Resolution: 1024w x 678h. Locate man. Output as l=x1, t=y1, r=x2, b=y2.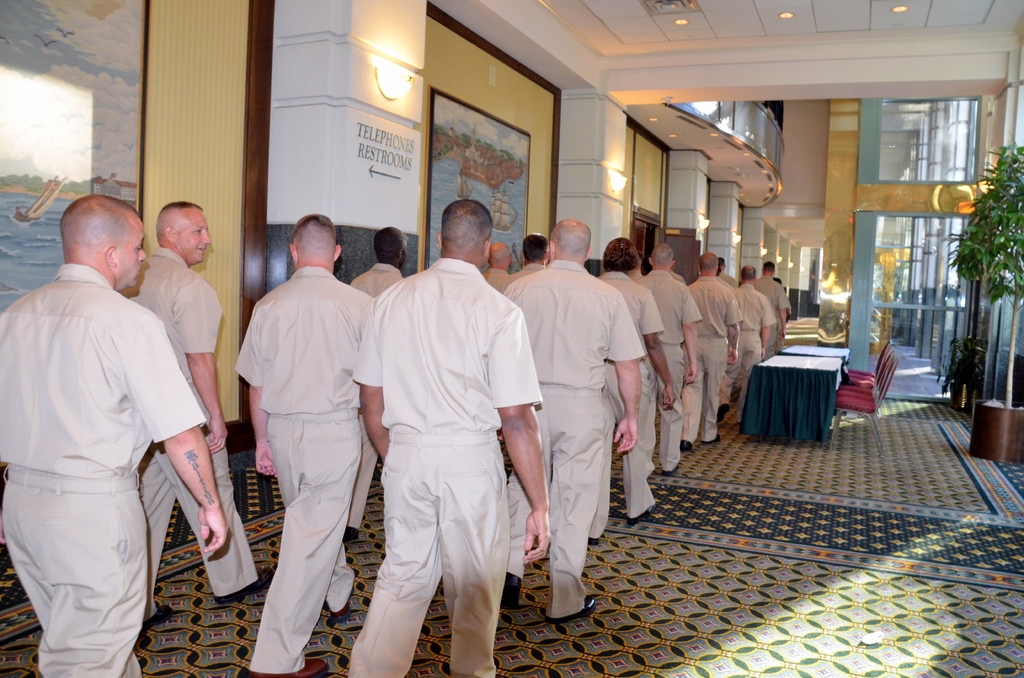
l=751, t=256, r=783, b=351.
